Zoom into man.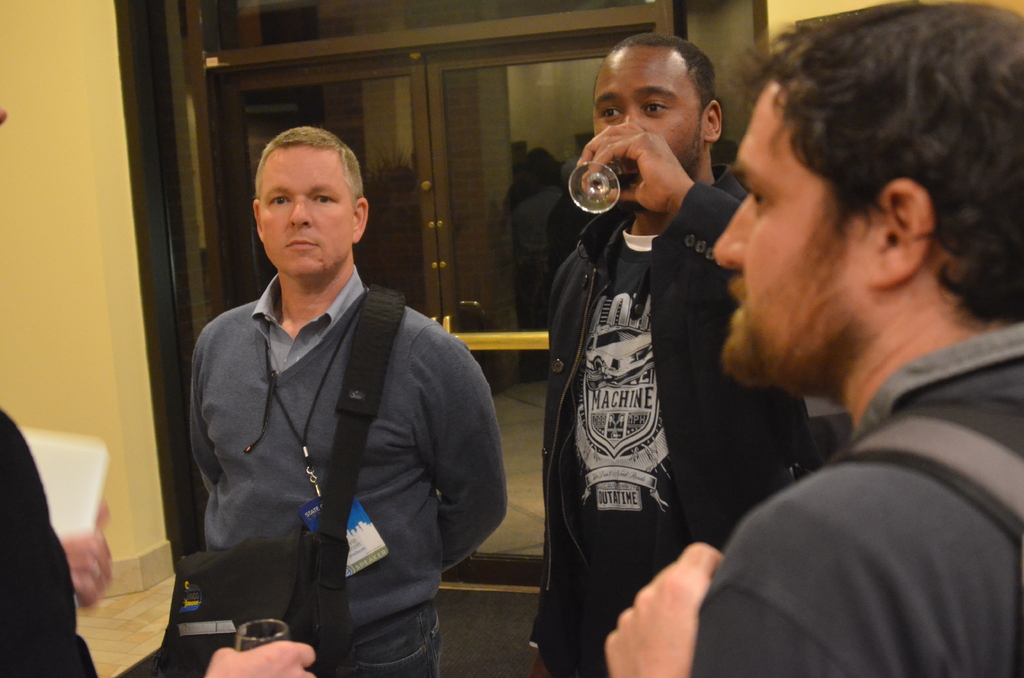
Zoom target: (604,0,1023,677).
